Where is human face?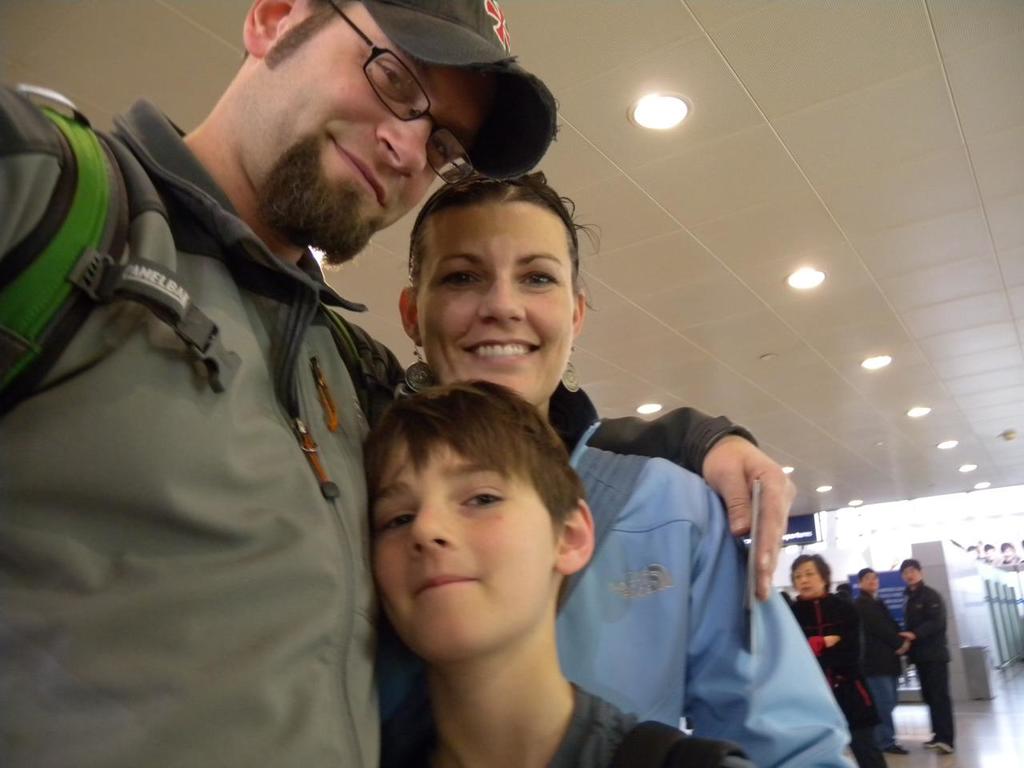
box=[413, 202, 577, 411].
